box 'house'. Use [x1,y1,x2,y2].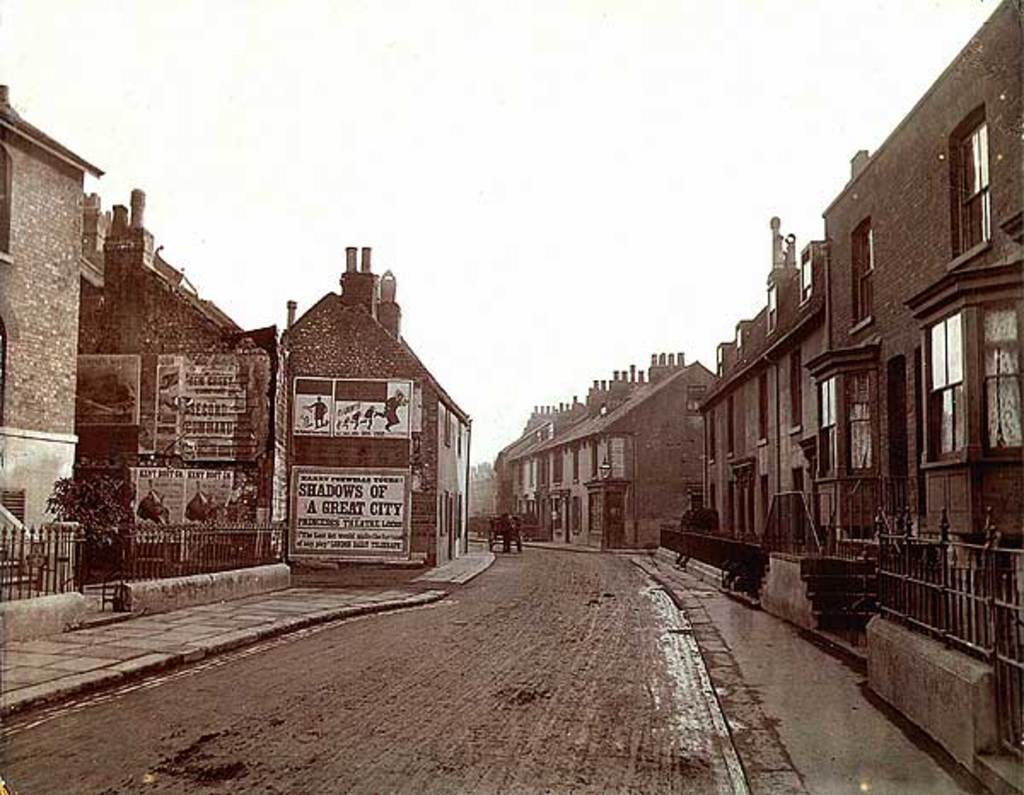
[512,355,724,554].
